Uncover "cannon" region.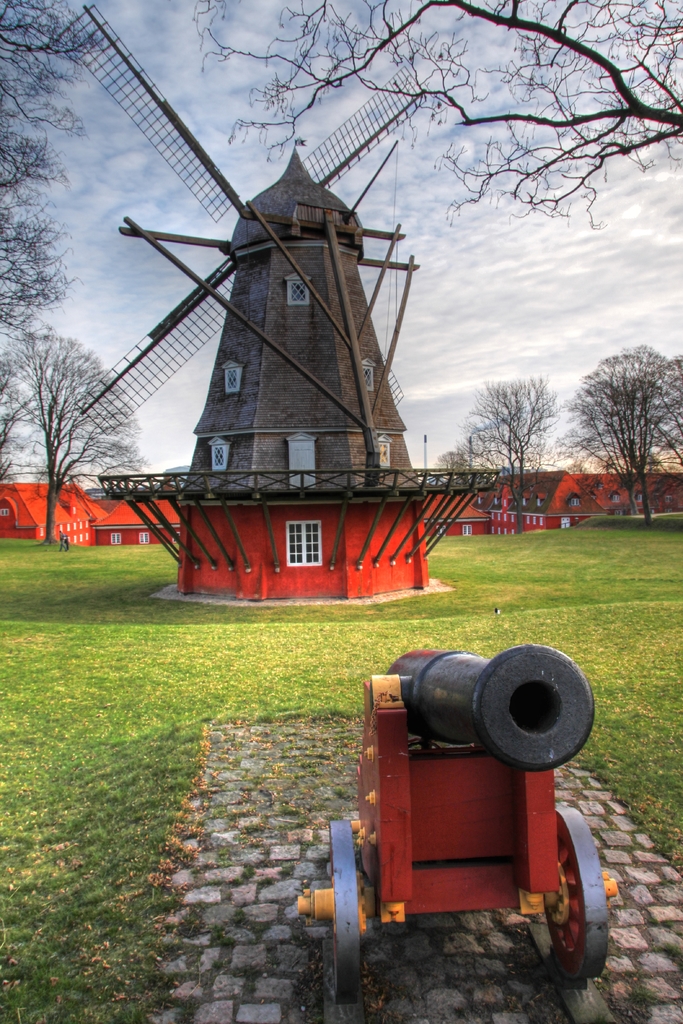
Uncovered: Rect(294, 640, 618, 998).
